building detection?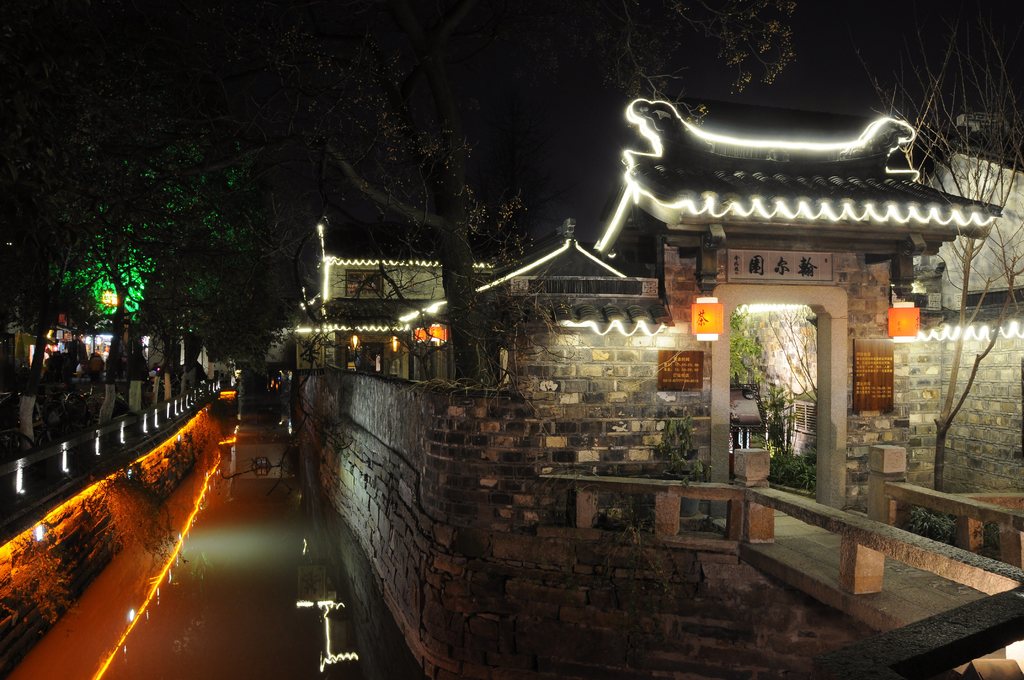
BBox(289, 110, 1023, 679)
